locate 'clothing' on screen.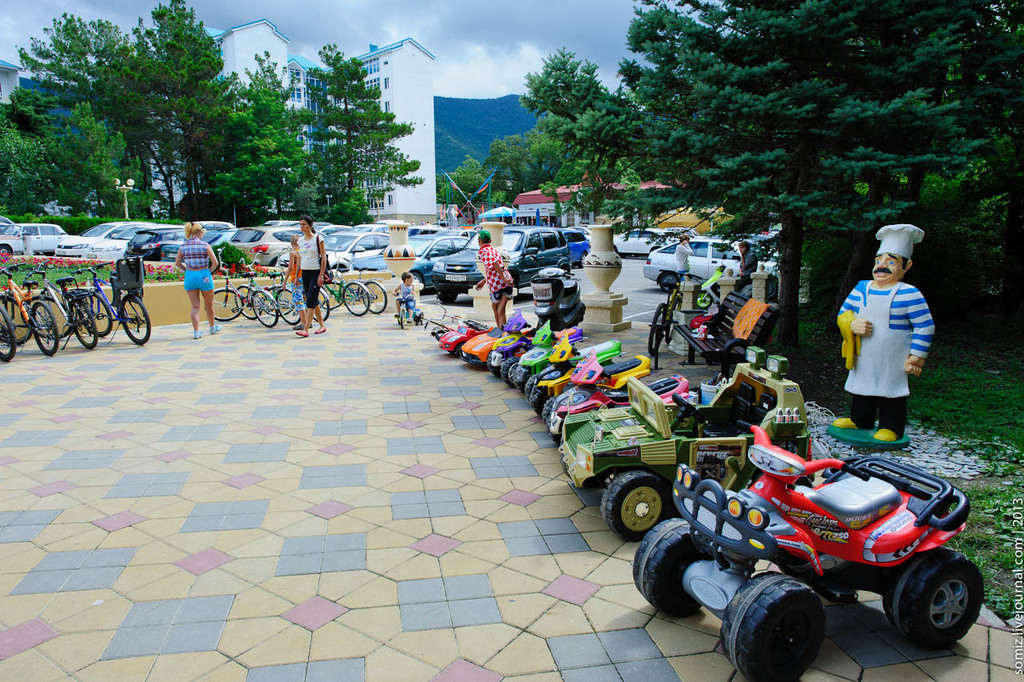
On screen at x1=476, y1=240, x2=514, y2=303.
